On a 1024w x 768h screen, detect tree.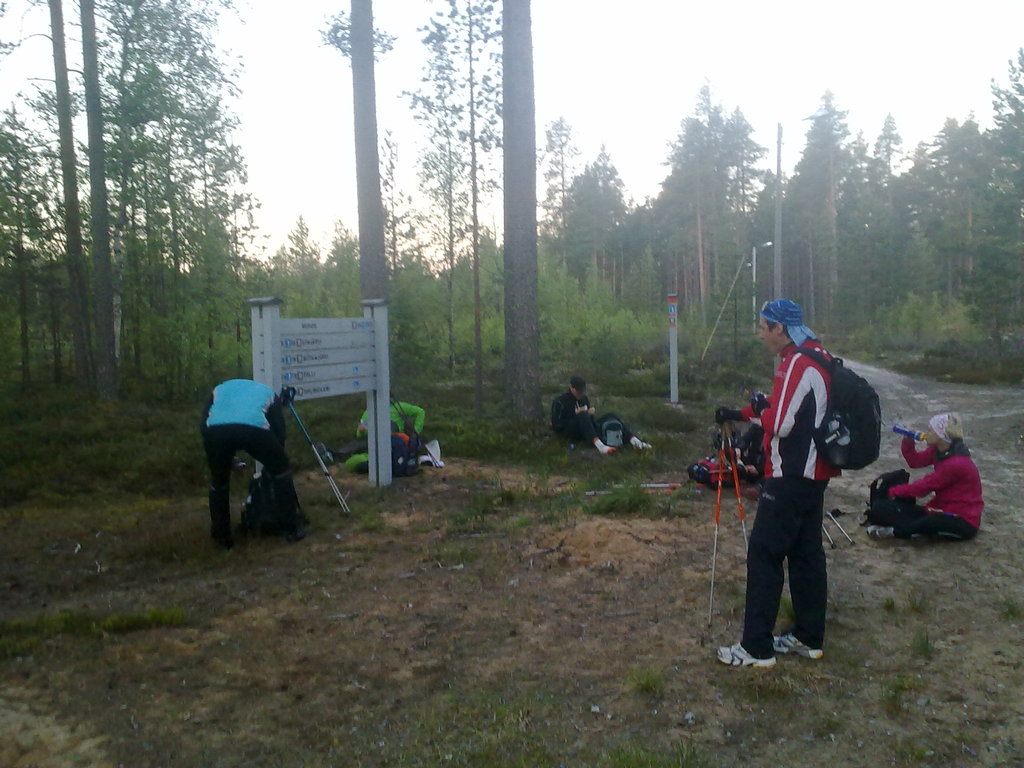
rect(0, 0, 104, 403).
